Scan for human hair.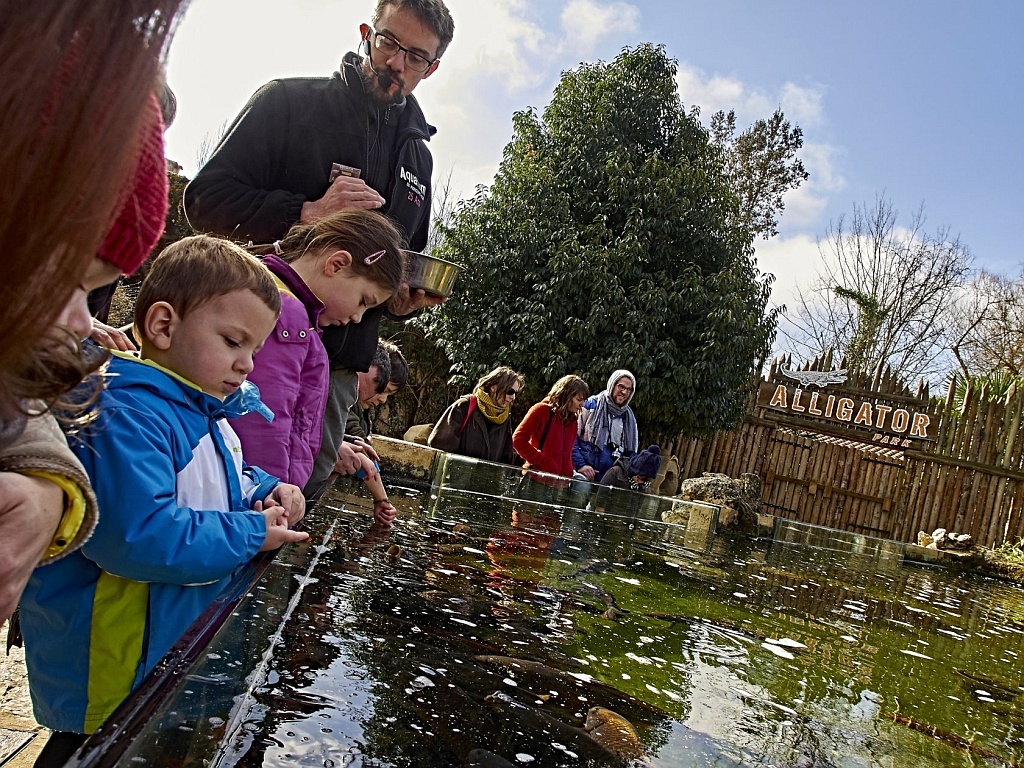
Scan result: x1=369 y1=337 x2=389 y2=396.
